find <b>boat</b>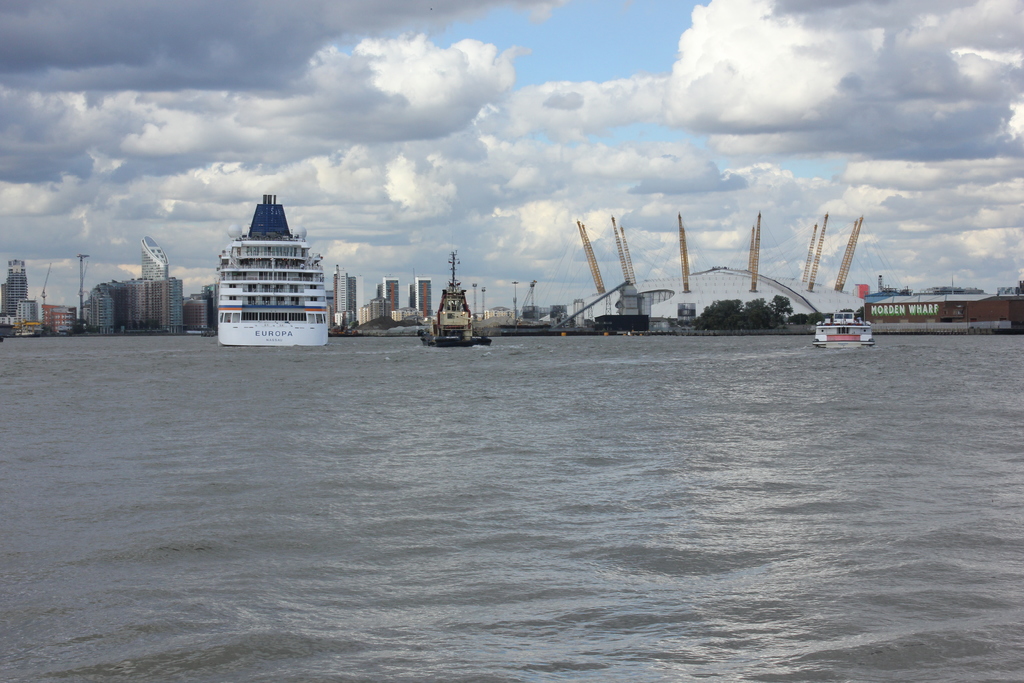
426 249 489 349
